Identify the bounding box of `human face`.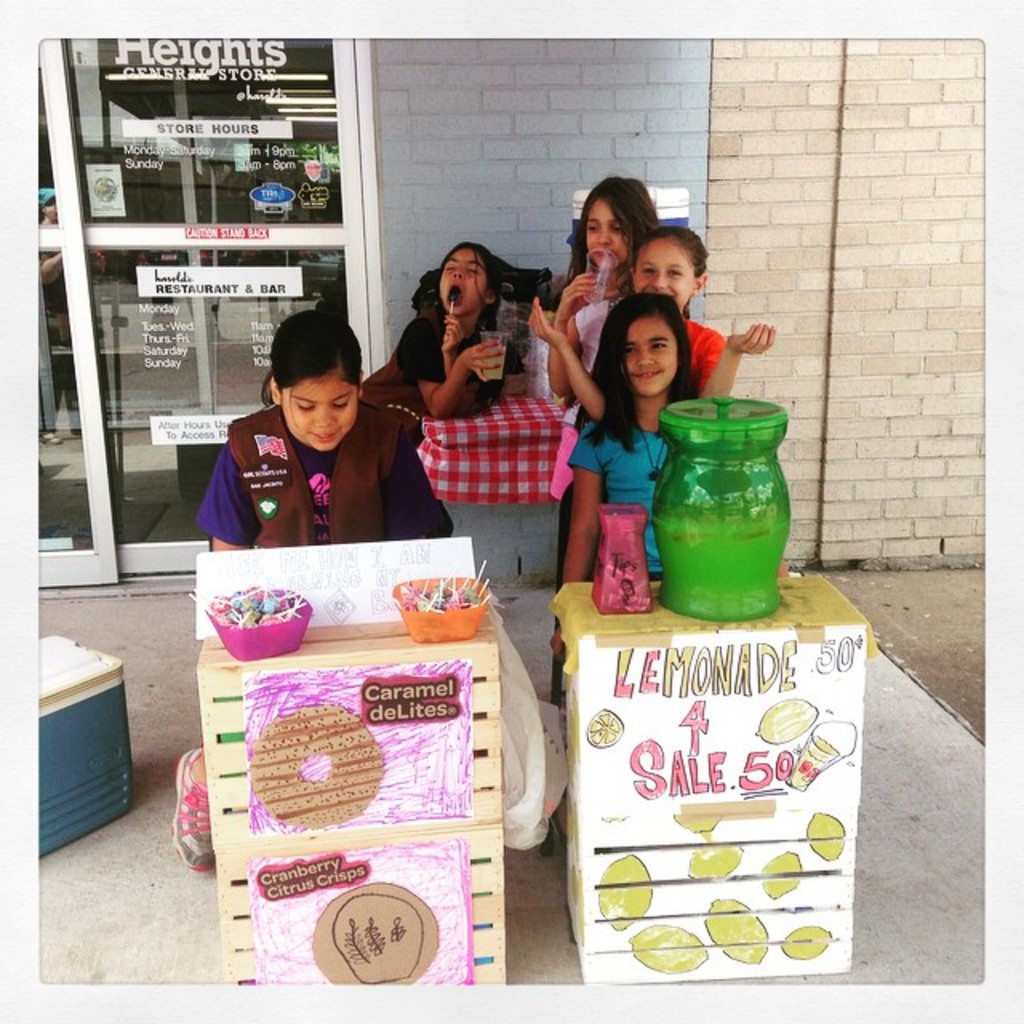
622 315 672 398.
